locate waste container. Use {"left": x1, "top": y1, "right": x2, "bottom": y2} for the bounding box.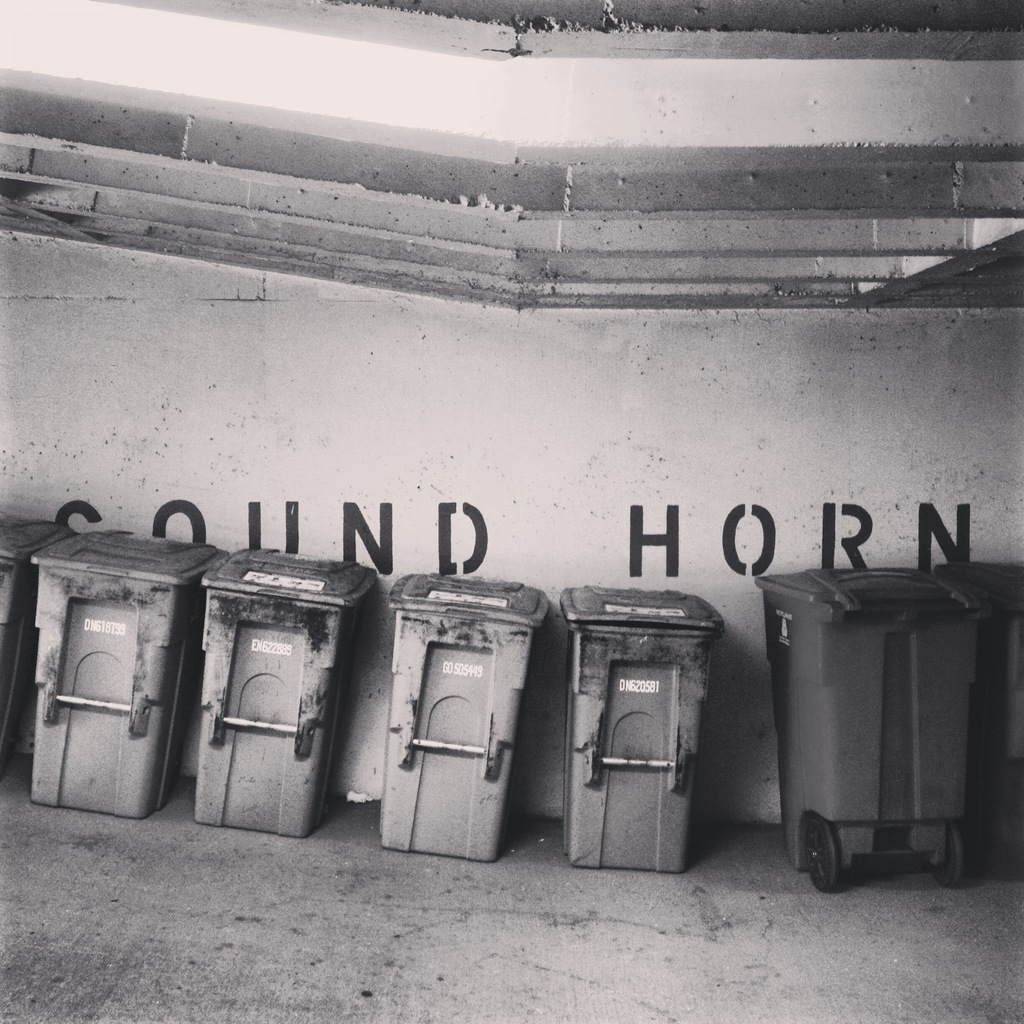
{"left": 757, "top": 565, "right": 999, "bottom": 896}.
